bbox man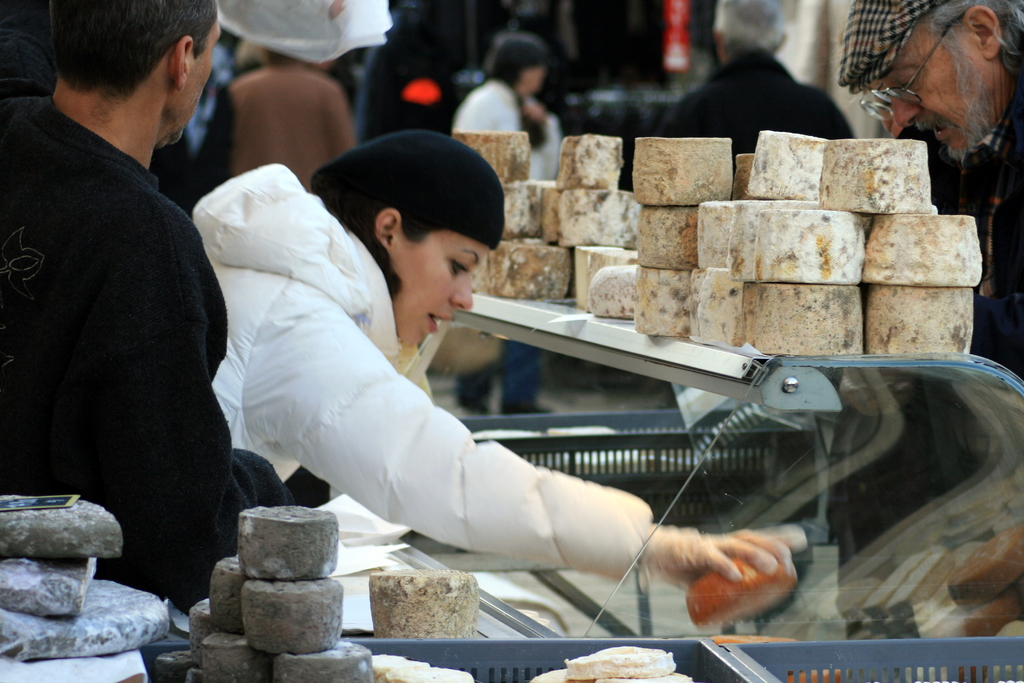
(left=643, top=0, right=860, bottom=164)
